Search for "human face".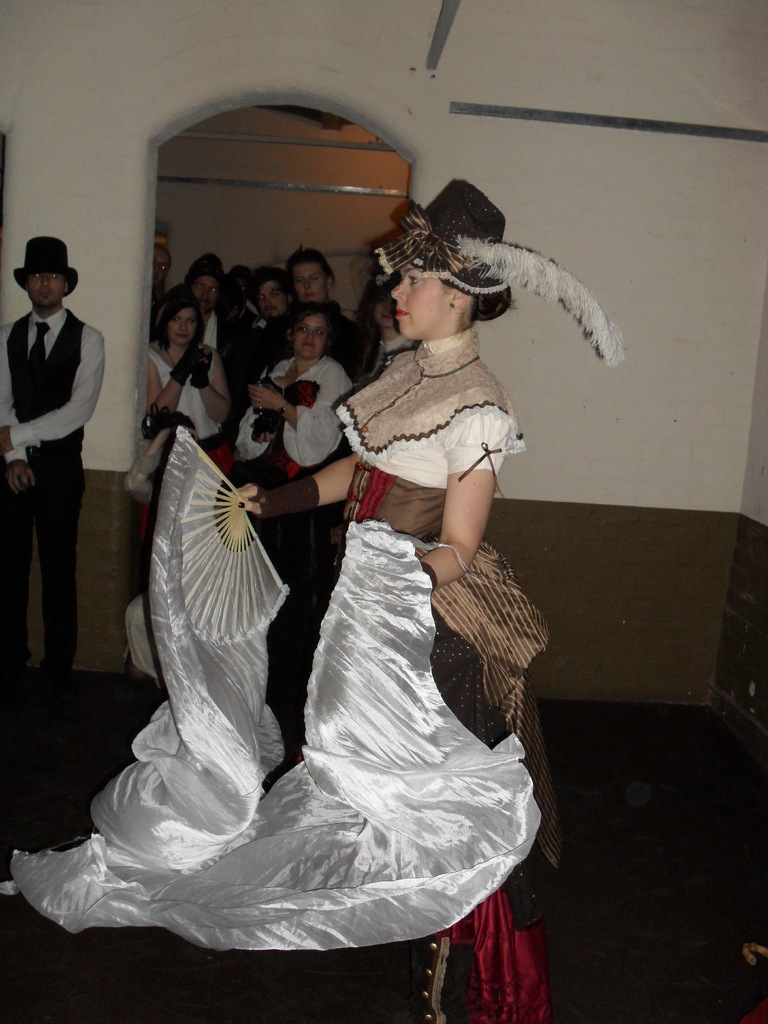
Found at l=374, t=293, r=387, b=326.
